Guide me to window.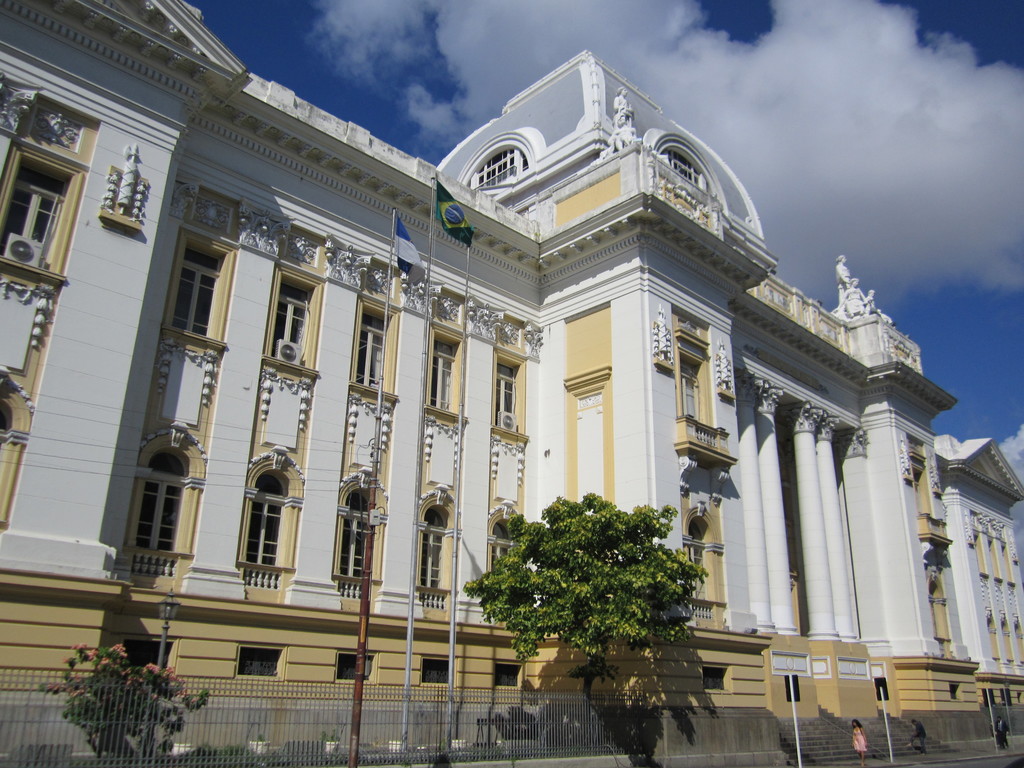
Guidance: 661 150 707 182.
